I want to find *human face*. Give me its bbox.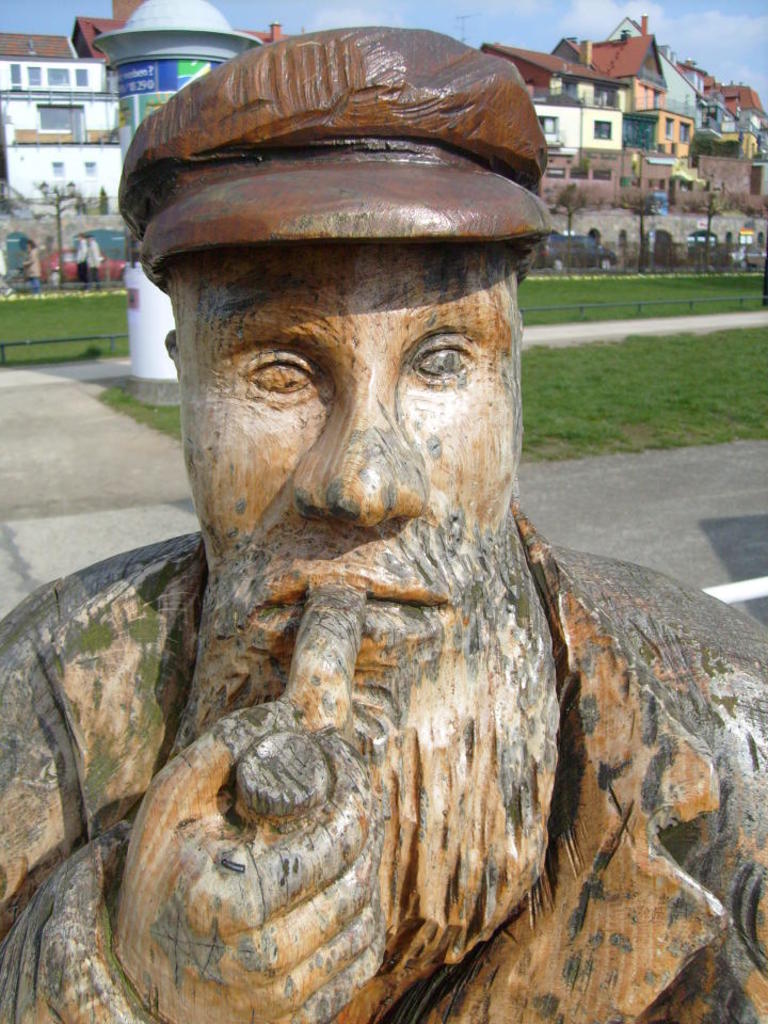
pyautogui.locateOnScreen(180, 230, 521, 732).
